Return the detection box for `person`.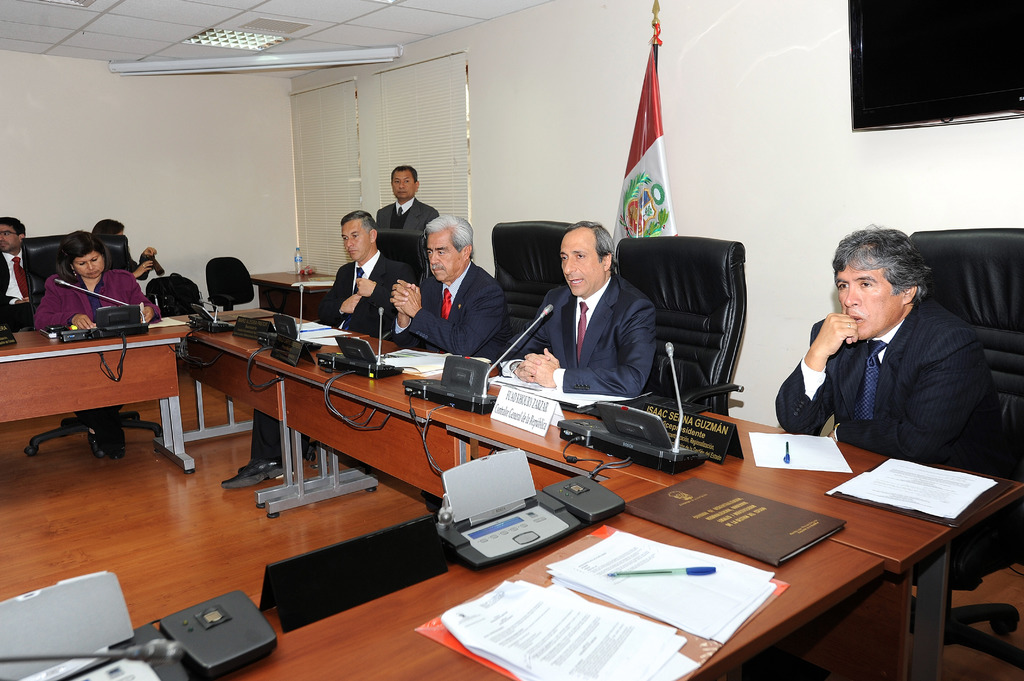
[367, 166, 435, 232].
